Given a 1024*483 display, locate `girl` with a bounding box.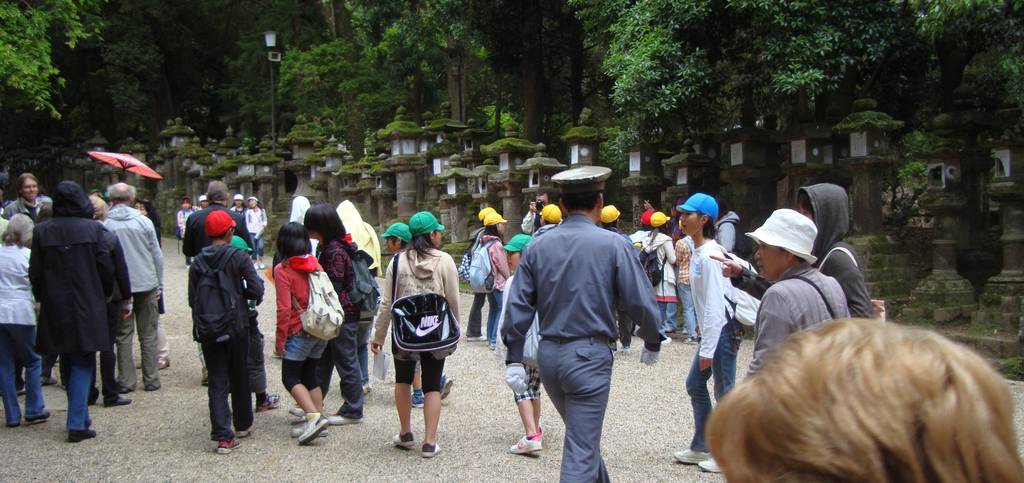
Located: {"x1": 273, "y1": 219, "x2": 333, "y2": 446}.
